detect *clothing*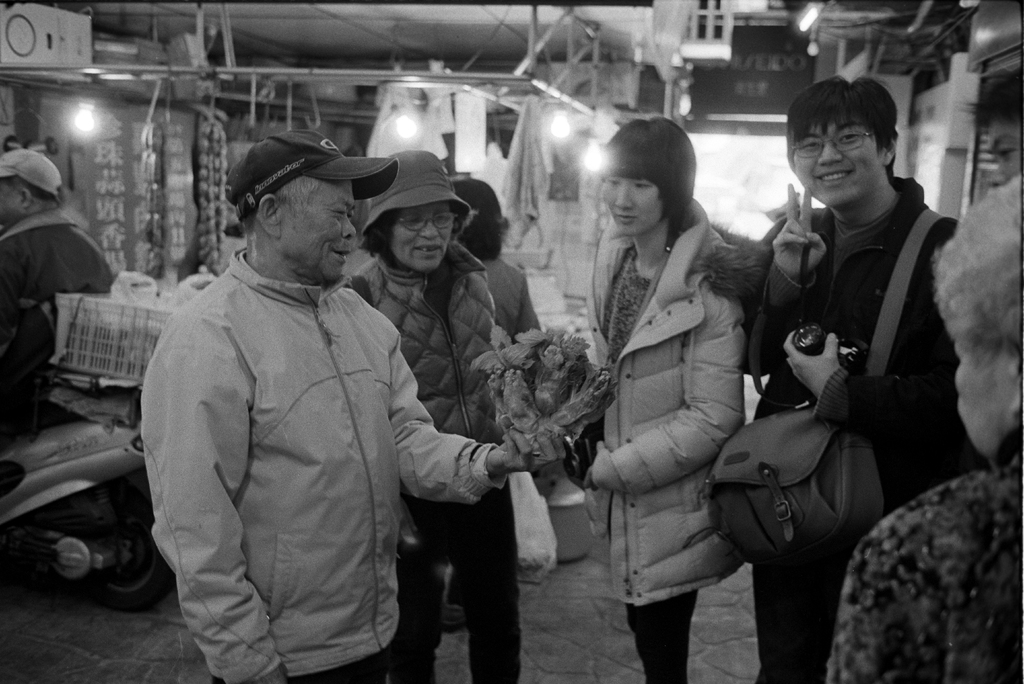
<box>476,257,540,346</box>
